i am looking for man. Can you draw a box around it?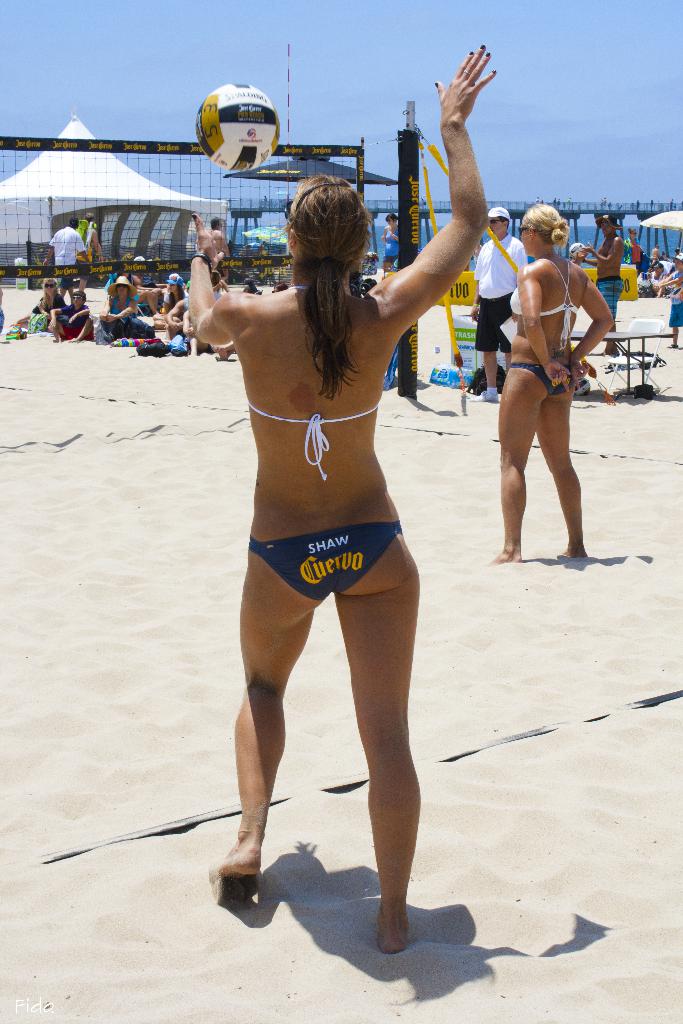
Sure, the bounding box is <bbox>470, 202, 529, 398</bbox>.
